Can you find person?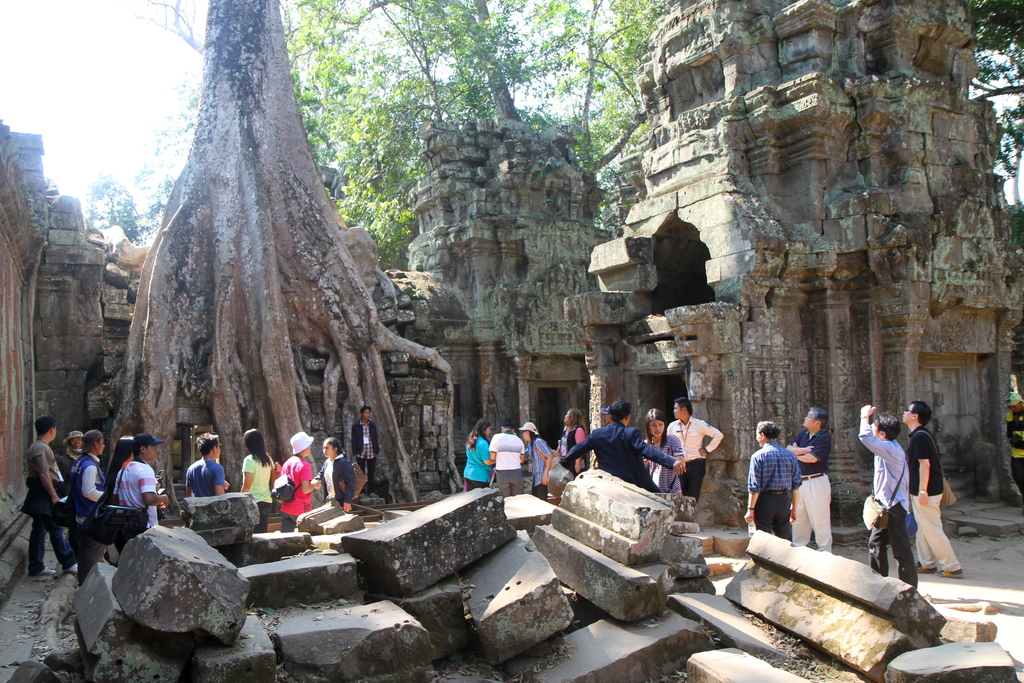
Yes, bounding box: {"x1": 115, "y1": 432, "x2": 172, "y2": 539}.
